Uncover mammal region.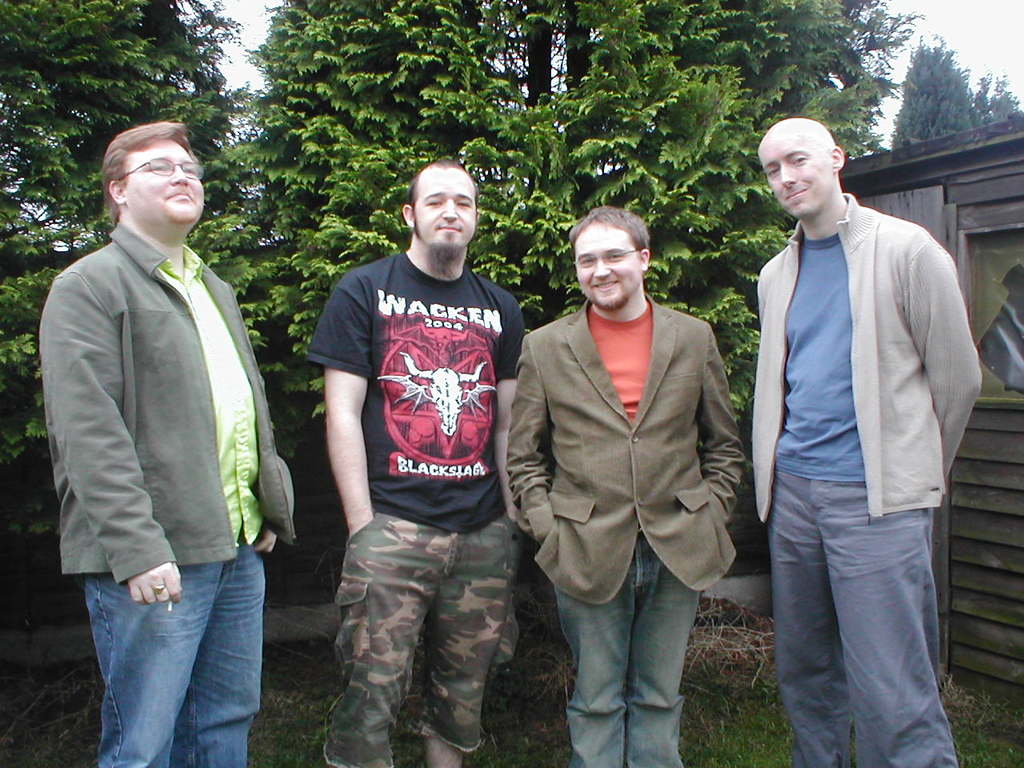
Uncovered: <region>750, 114, 985, 766</region>.
